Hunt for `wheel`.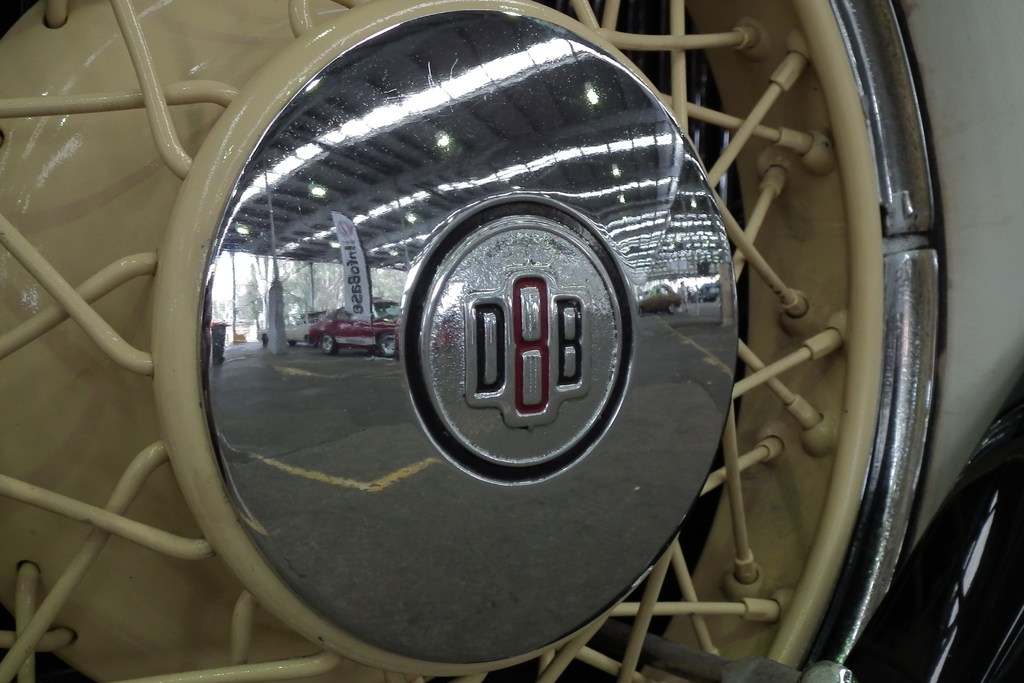
Hunted down at BBox(48, 19, 970, 635).
